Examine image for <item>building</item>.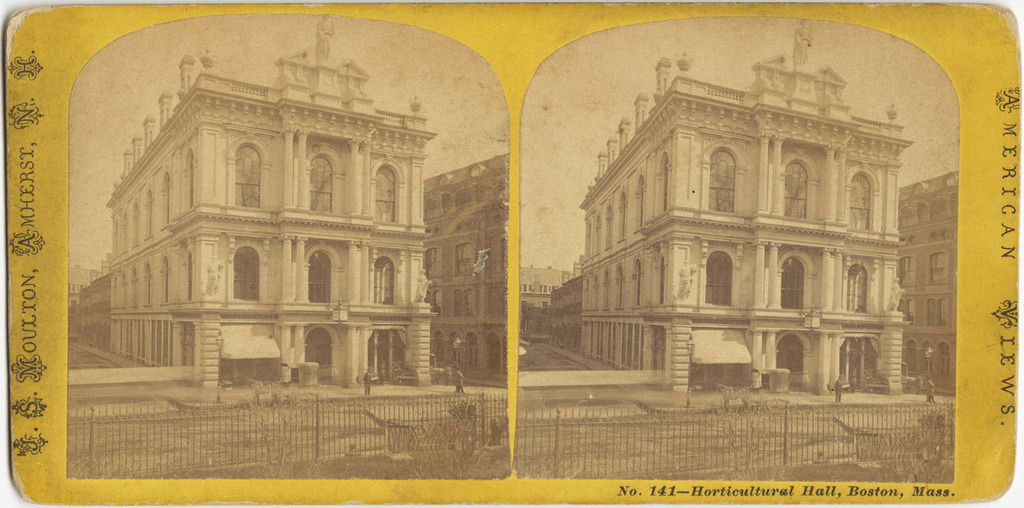
Examination result: box=[547, 275, 582, 345].
